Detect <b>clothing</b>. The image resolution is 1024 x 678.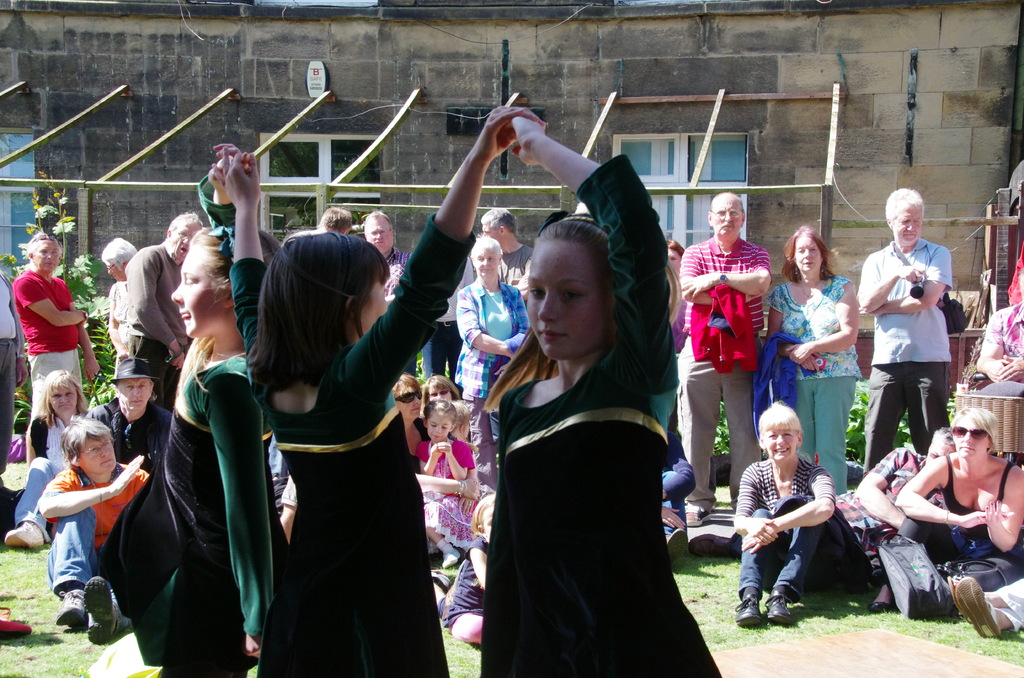
crop(853, 233, 948, 481).
